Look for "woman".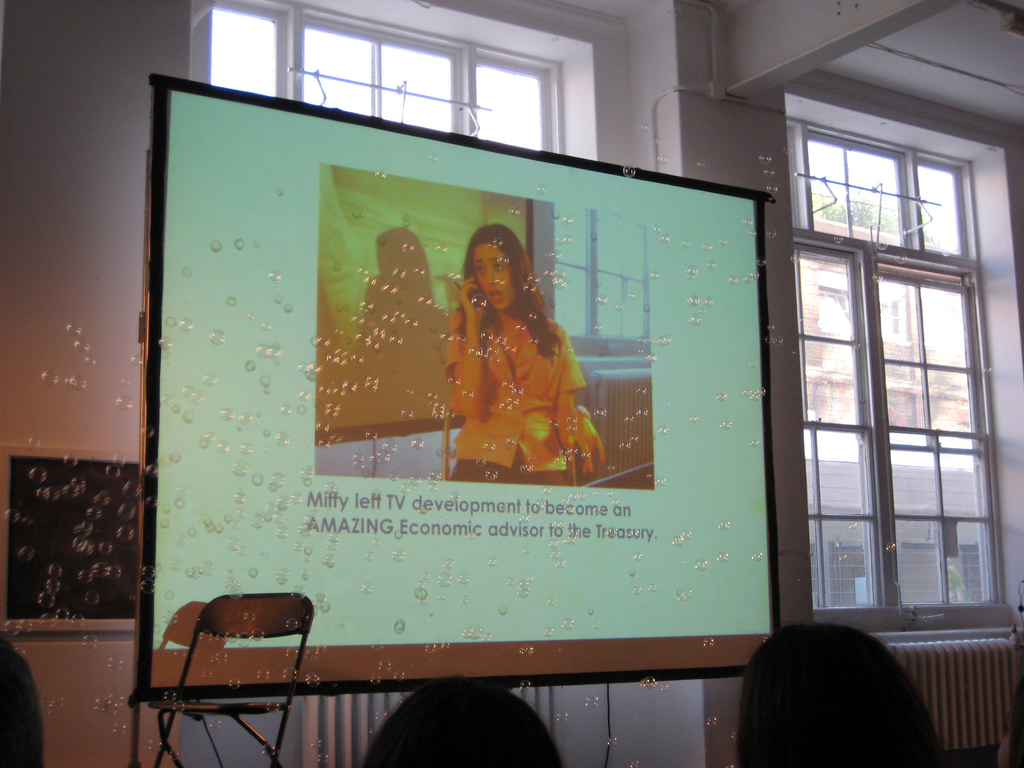
Found: <region>357, 671, 565, 767</region>.
